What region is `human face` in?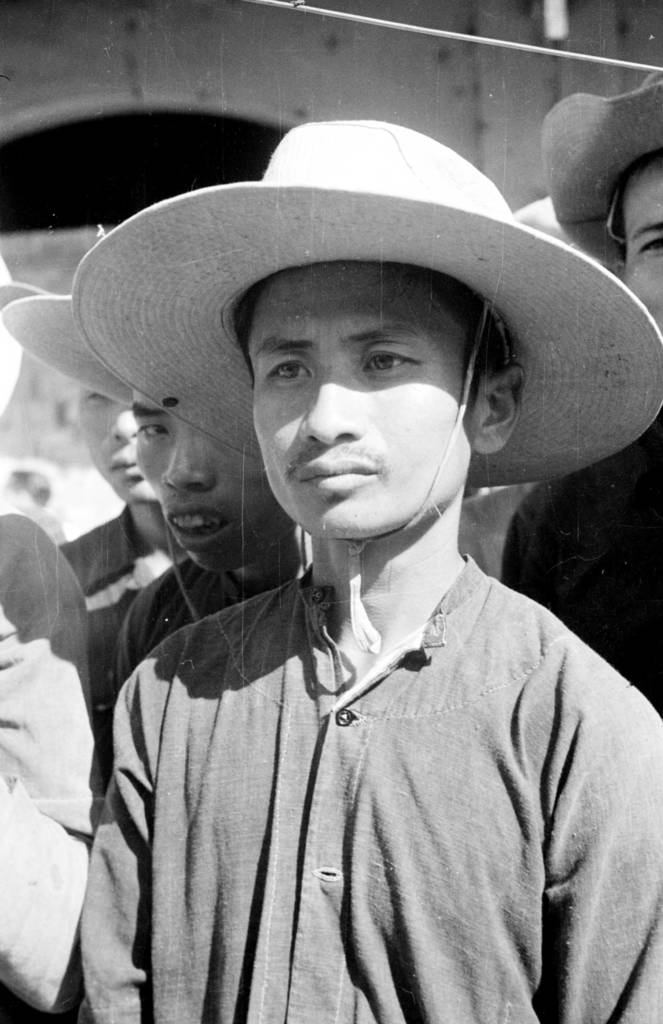
[left=619, top=148, right=662, bottom=321].
